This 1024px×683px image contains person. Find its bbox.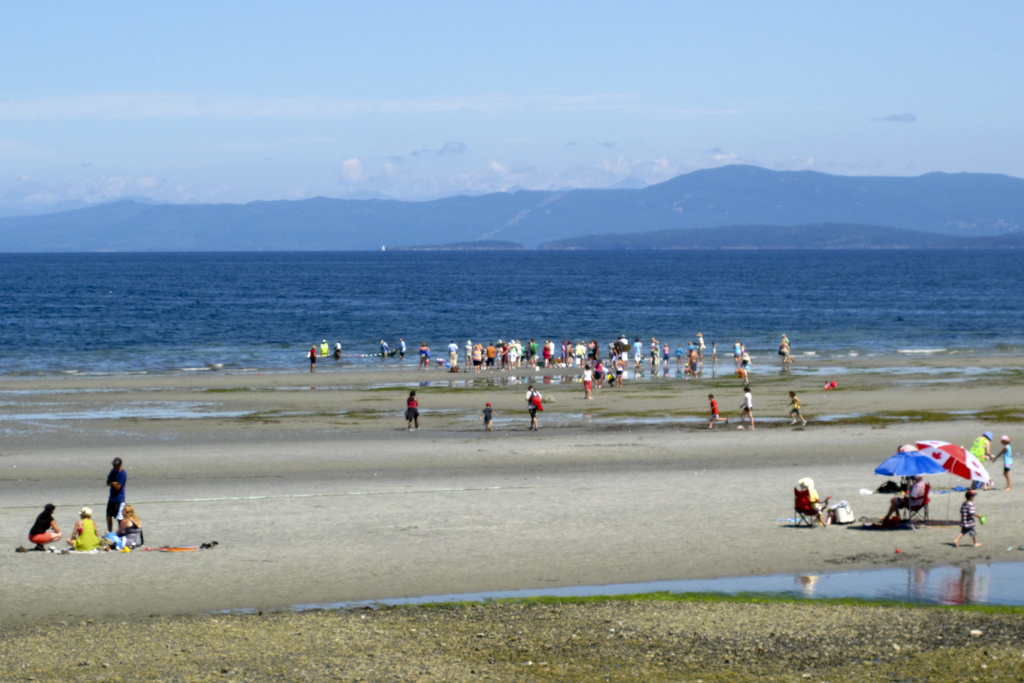
[967,431,998,459].
